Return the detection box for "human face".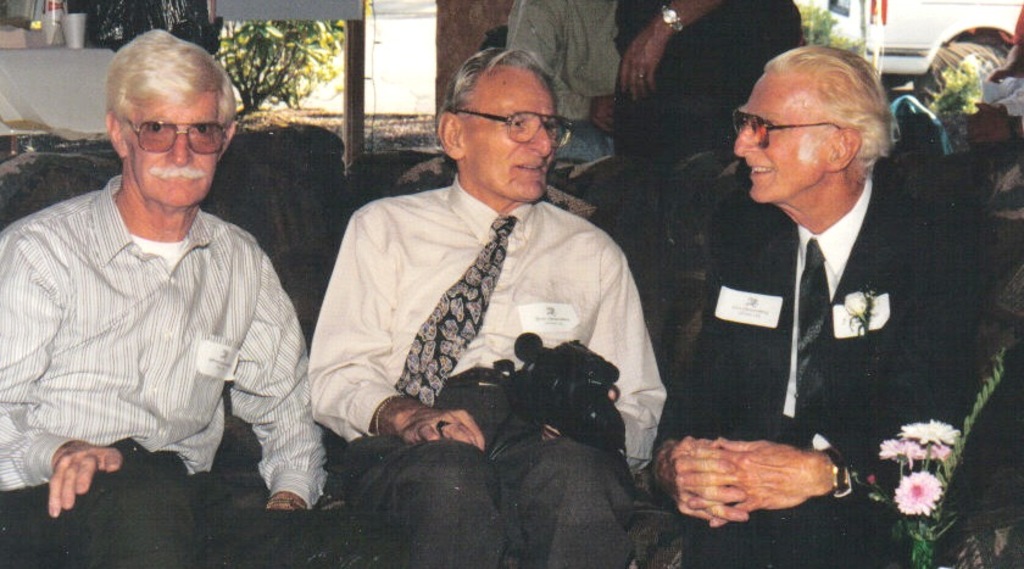
crop(464, 66, 561, 203).
